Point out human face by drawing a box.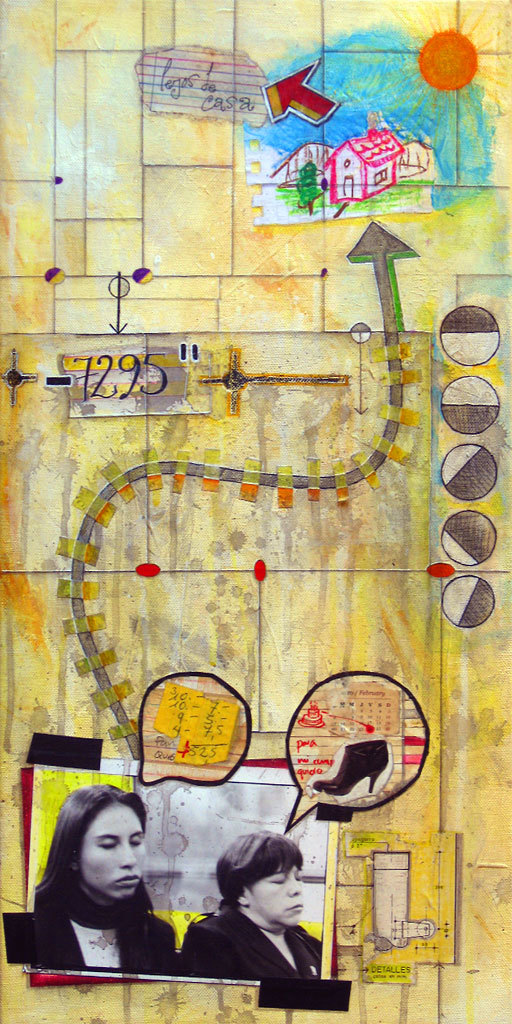
<region>78, 799, 142, 890</region>.
